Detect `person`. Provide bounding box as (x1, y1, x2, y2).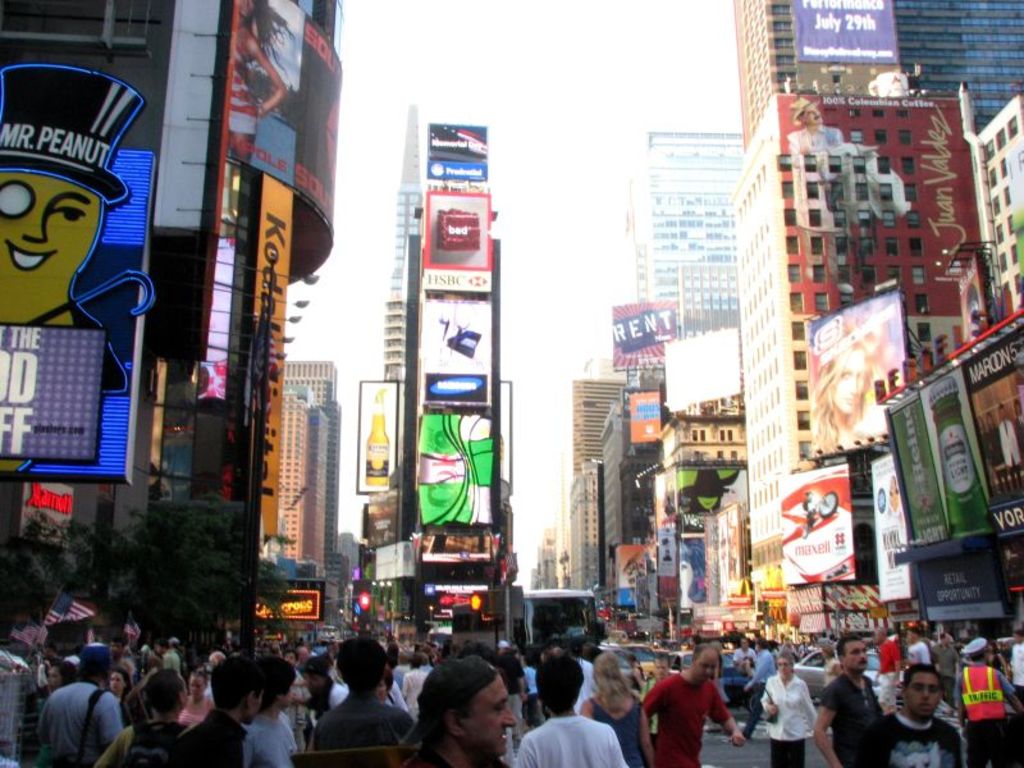
(860, 660, 959, 767).
